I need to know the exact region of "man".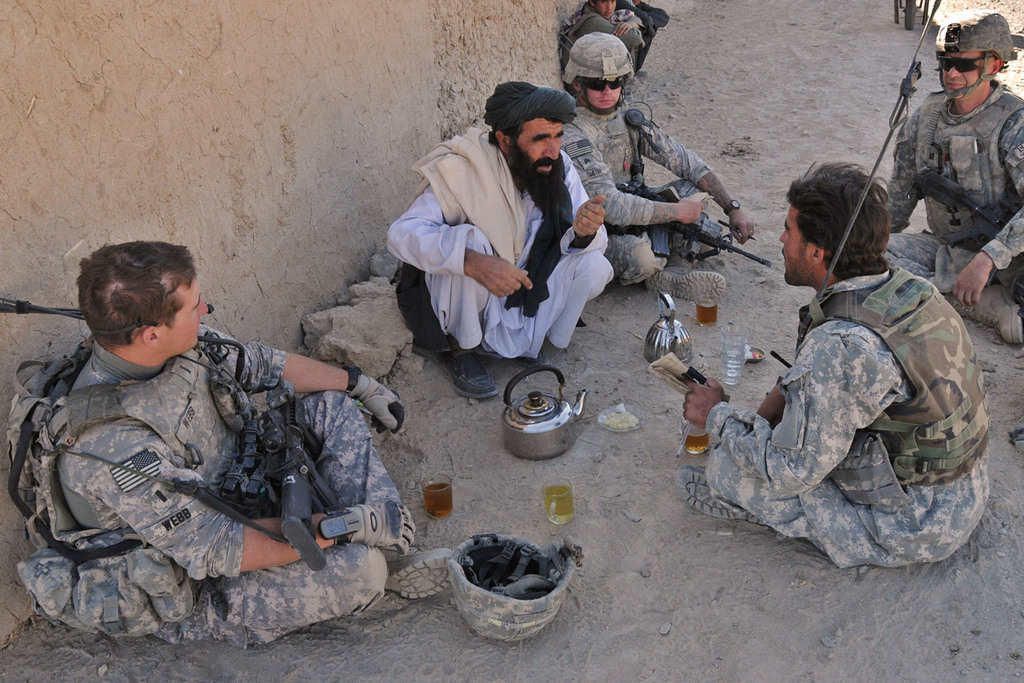
Region: <bbox>561, 28, 760, 304</bbox>.
